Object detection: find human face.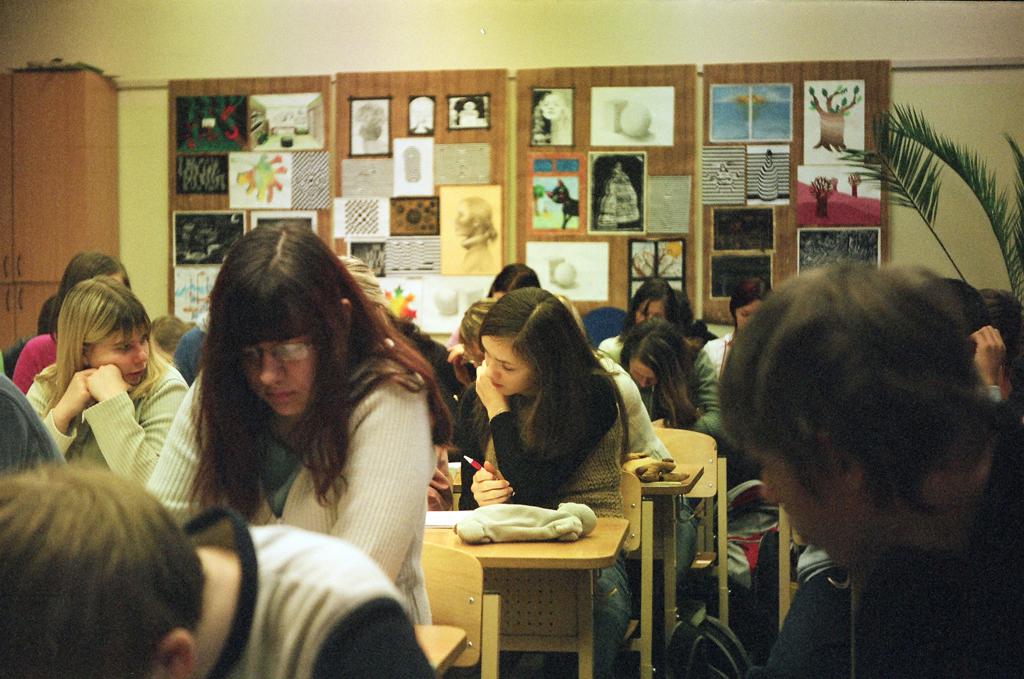
box=[746, 442, 861, 568].
